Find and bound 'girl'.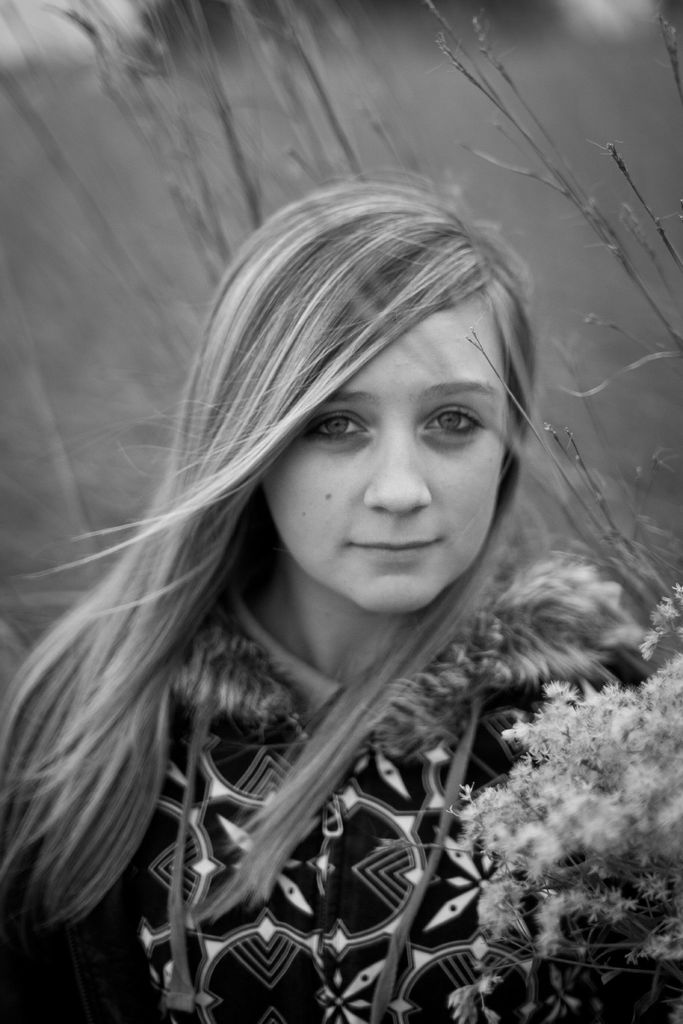
Bound: select_region(0, 154, 682, 1023).
